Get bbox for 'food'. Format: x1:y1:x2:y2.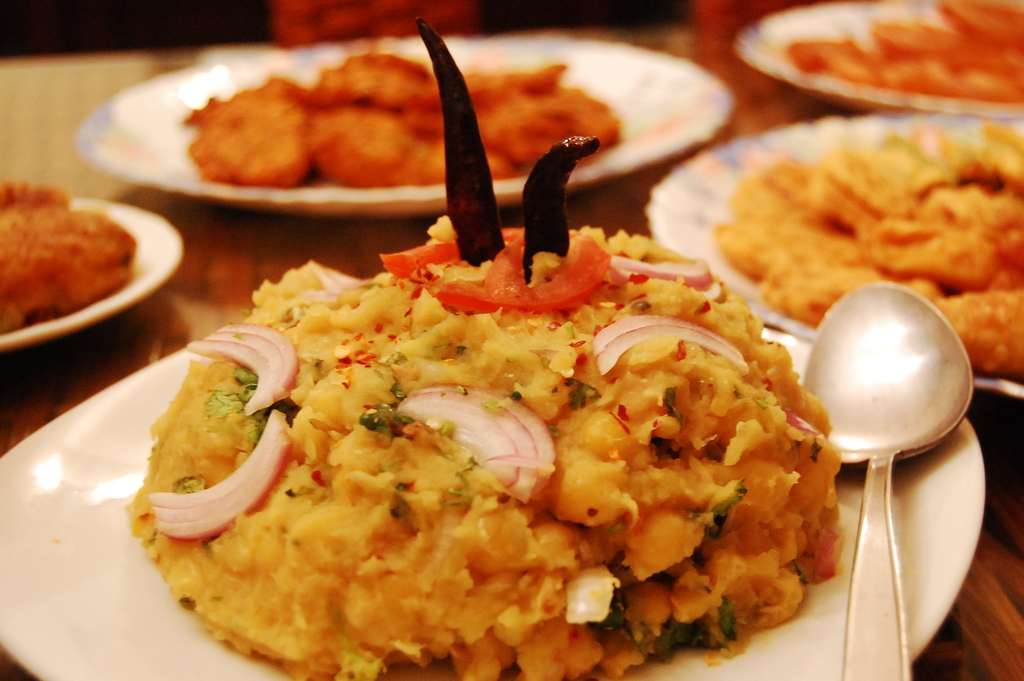
178:14:627:140.
